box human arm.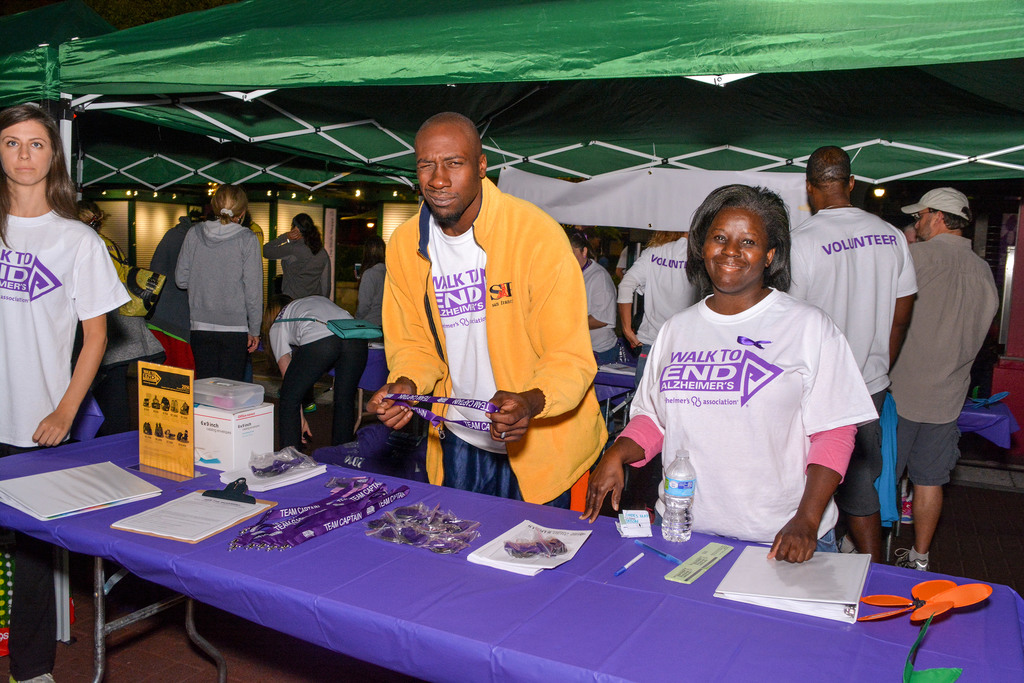
x1=245 y1=227 x2=264 y2=354.
